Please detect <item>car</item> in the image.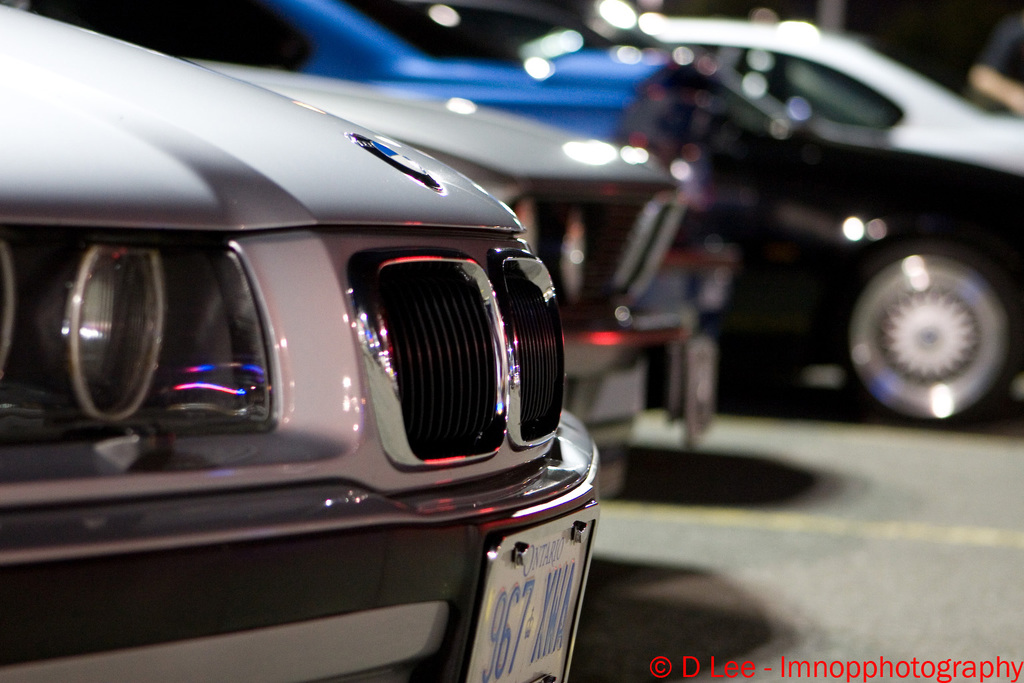
<region>0, 0, 598, 682</region>.
